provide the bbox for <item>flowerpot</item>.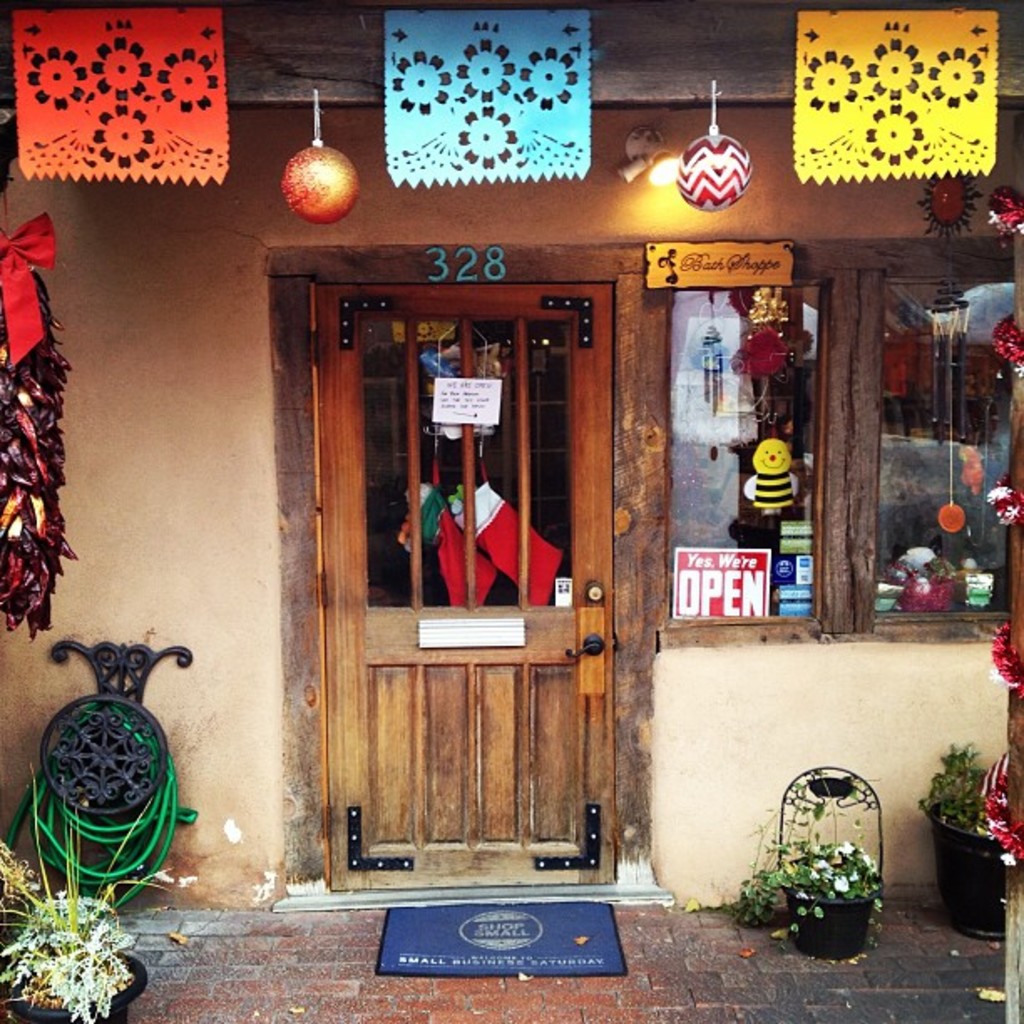
<box>920,801,1006,940</box>.
